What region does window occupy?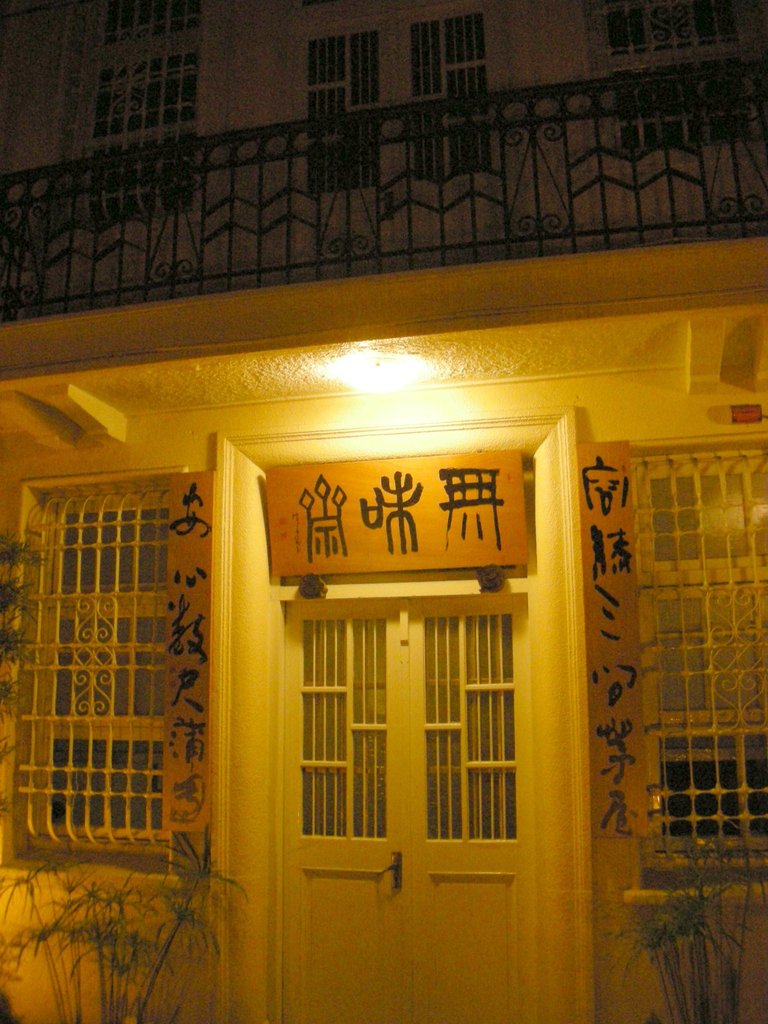
[x1=582, y1=3, x2=764, y2=141].
